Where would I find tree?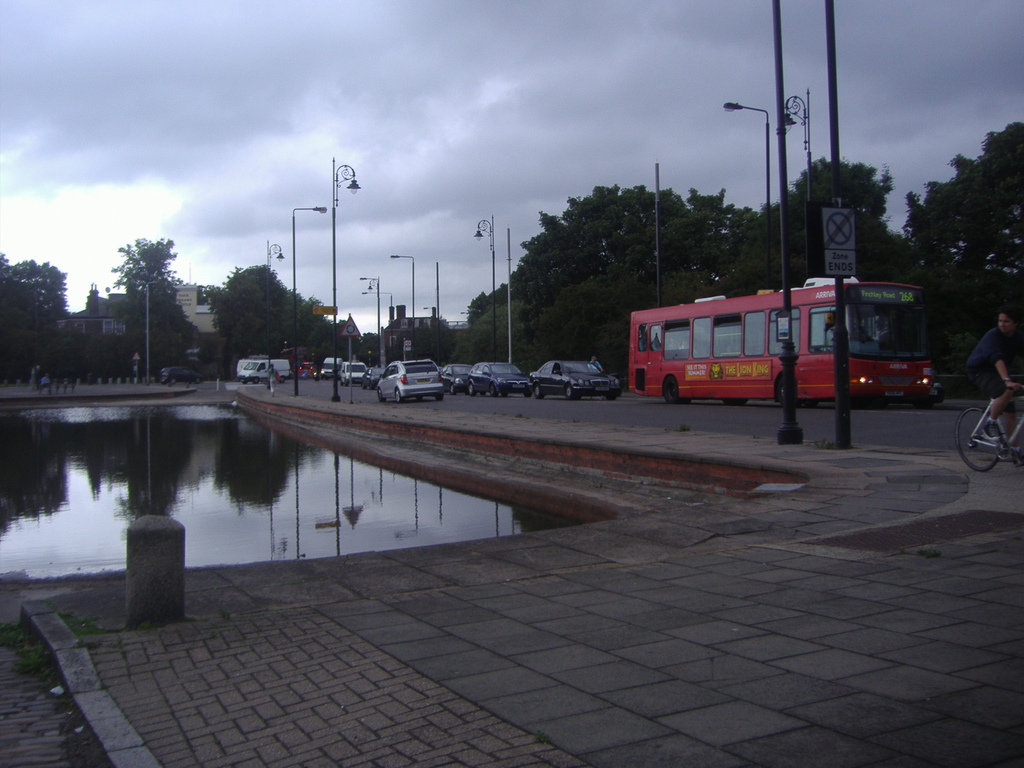
At (x1=109, y1=229, x2=184, y2=383).
